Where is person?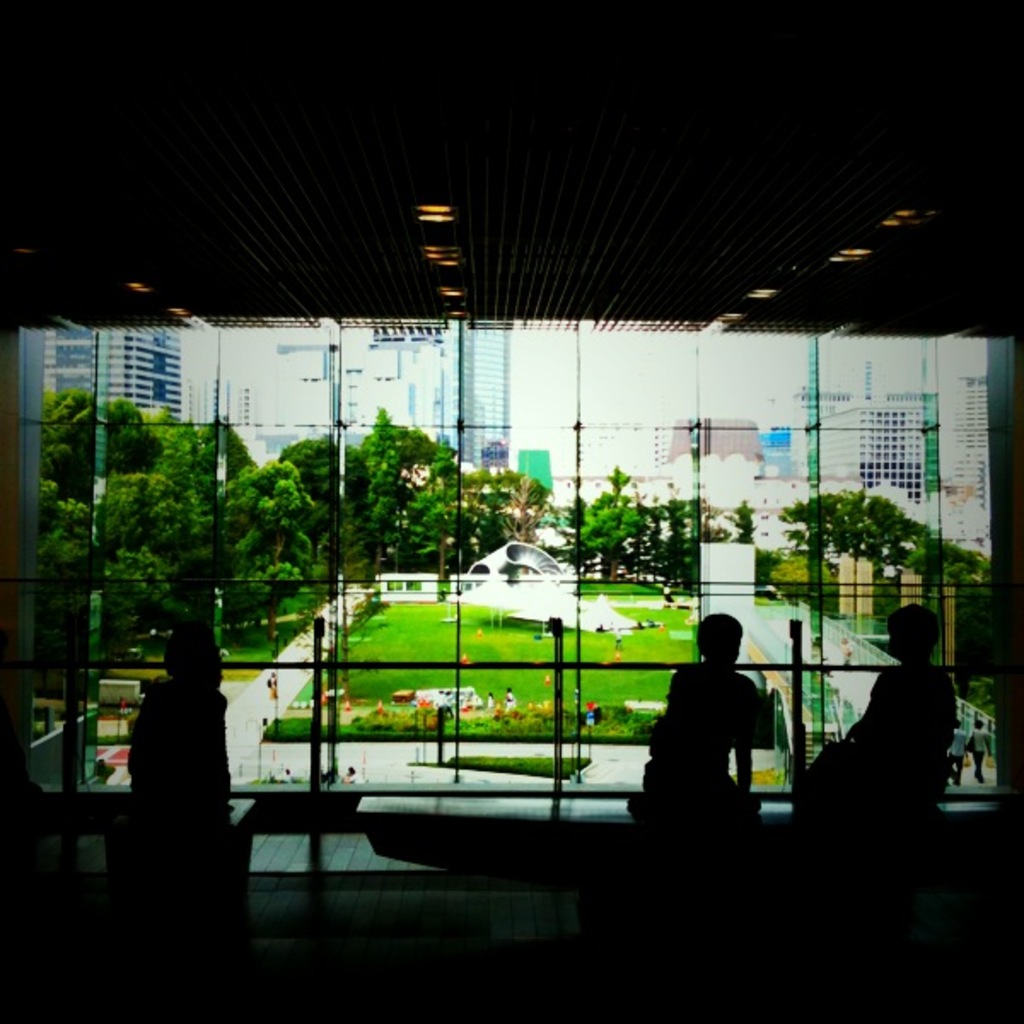
[x1=840, y1=602, x2=947, y2=828].
